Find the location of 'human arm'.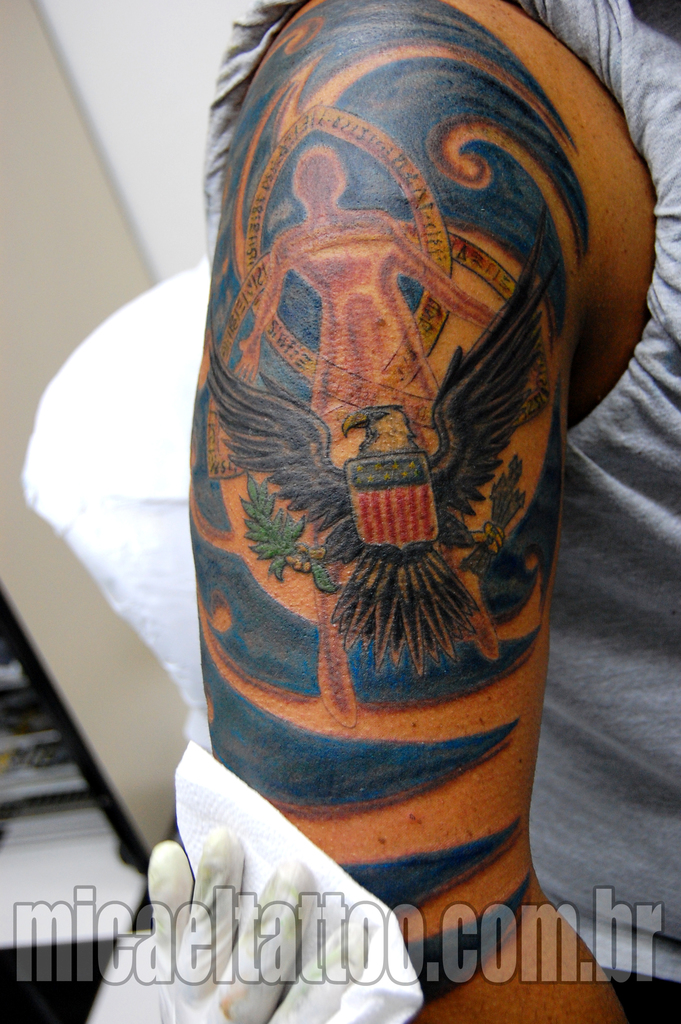
Location: 191:34:633:1023.
